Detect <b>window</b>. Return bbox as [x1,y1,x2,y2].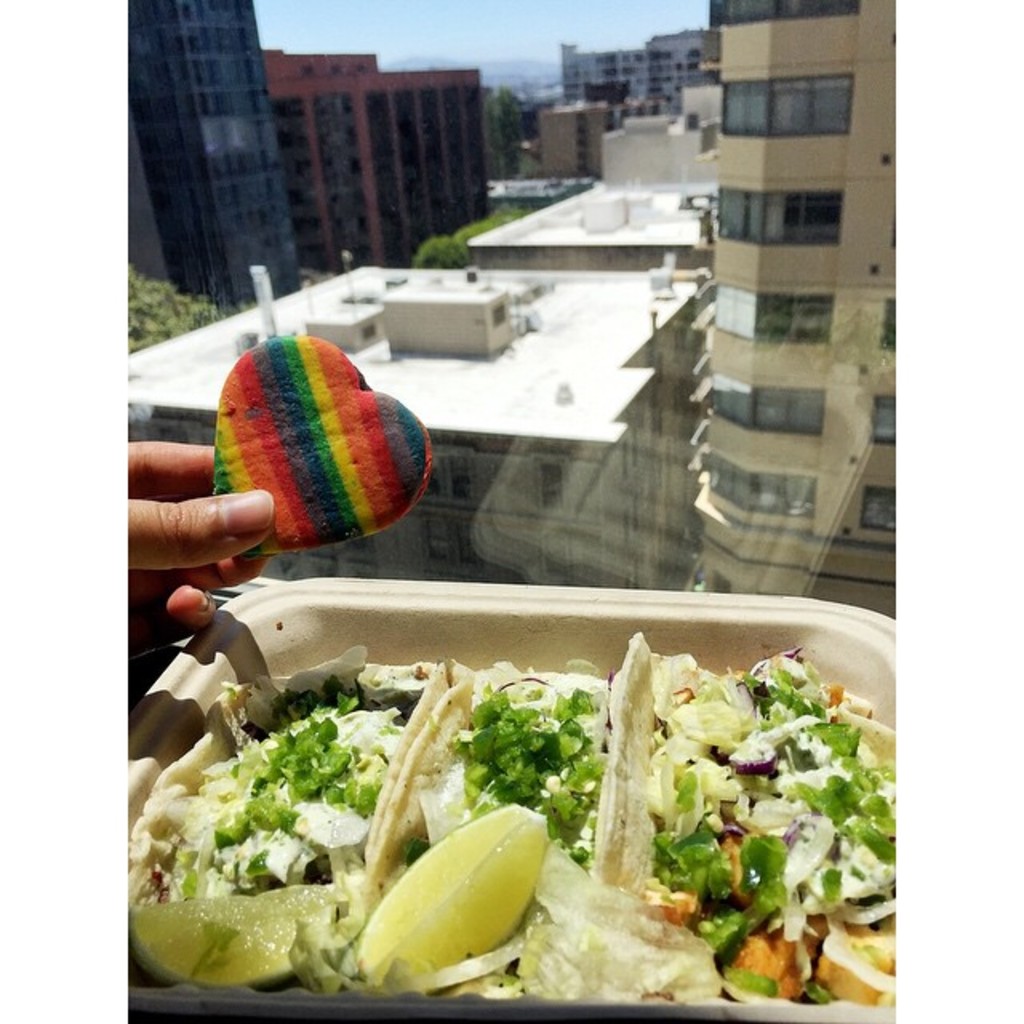
[576,114,590,176].
